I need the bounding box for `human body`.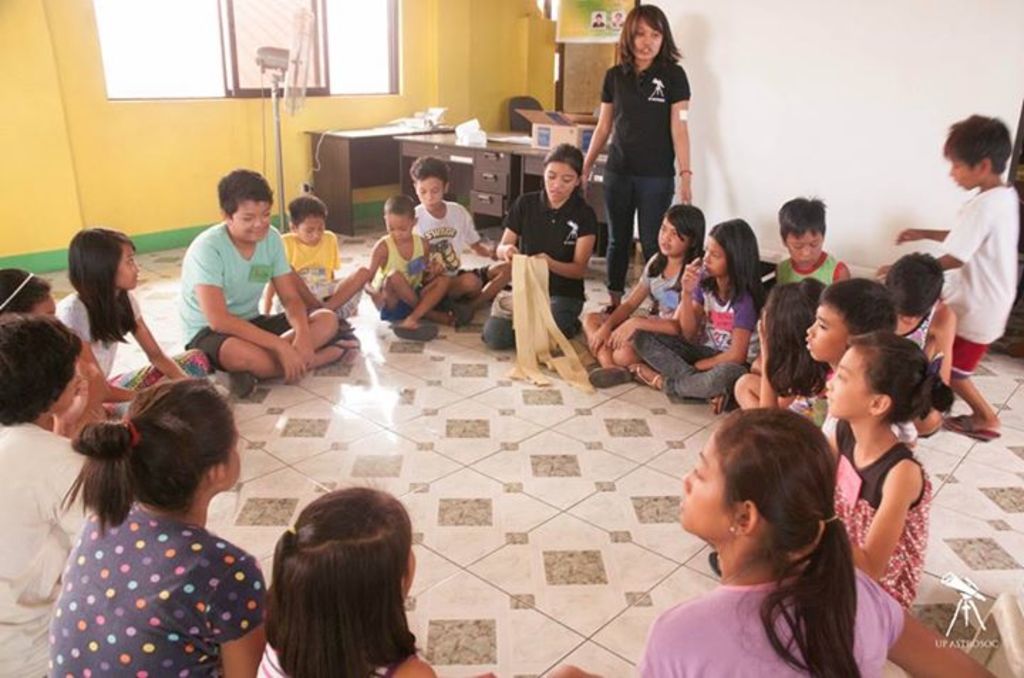
Here it is: BBox(366, 232, 457, 340).
